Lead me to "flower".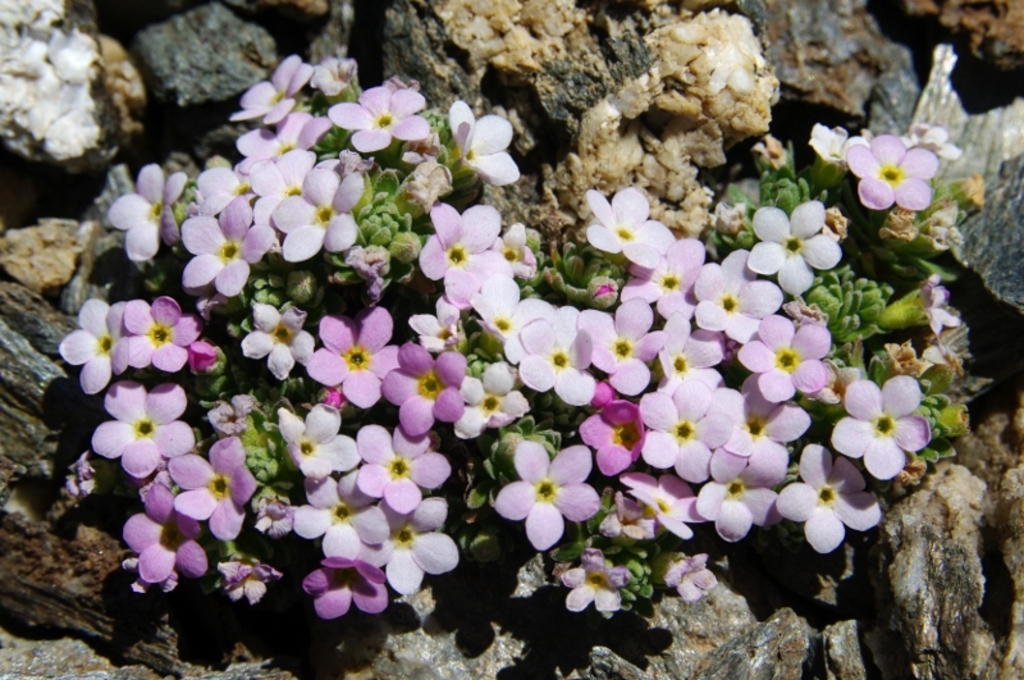
Lead to x1=227 y1=110 x2=338 y2=177.
